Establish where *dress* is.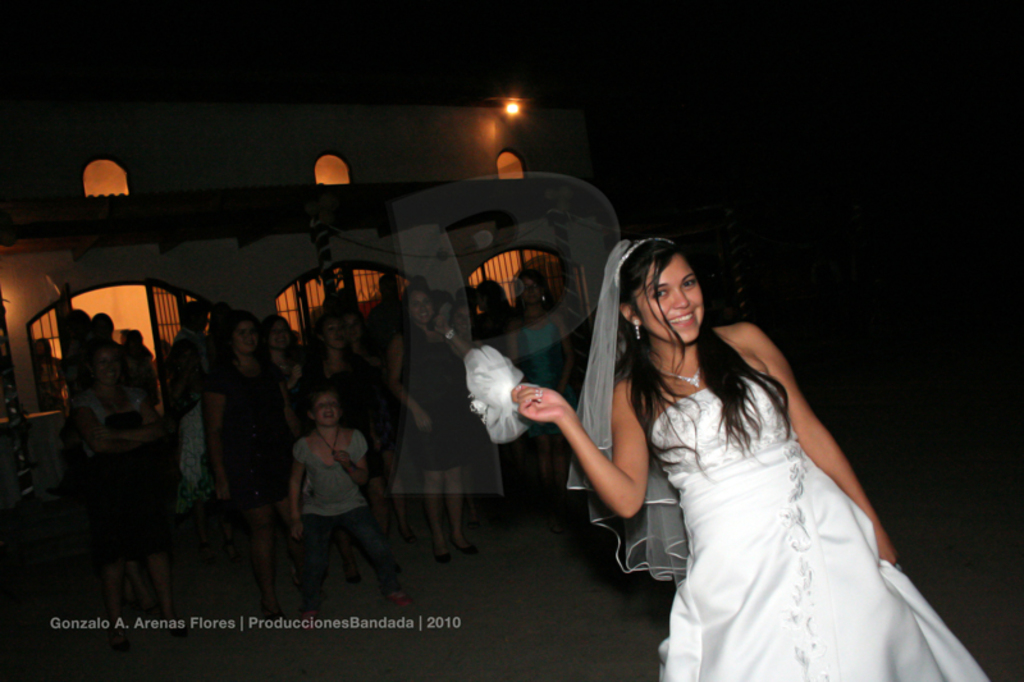
Established at locate(563, 239, 989, 681).
